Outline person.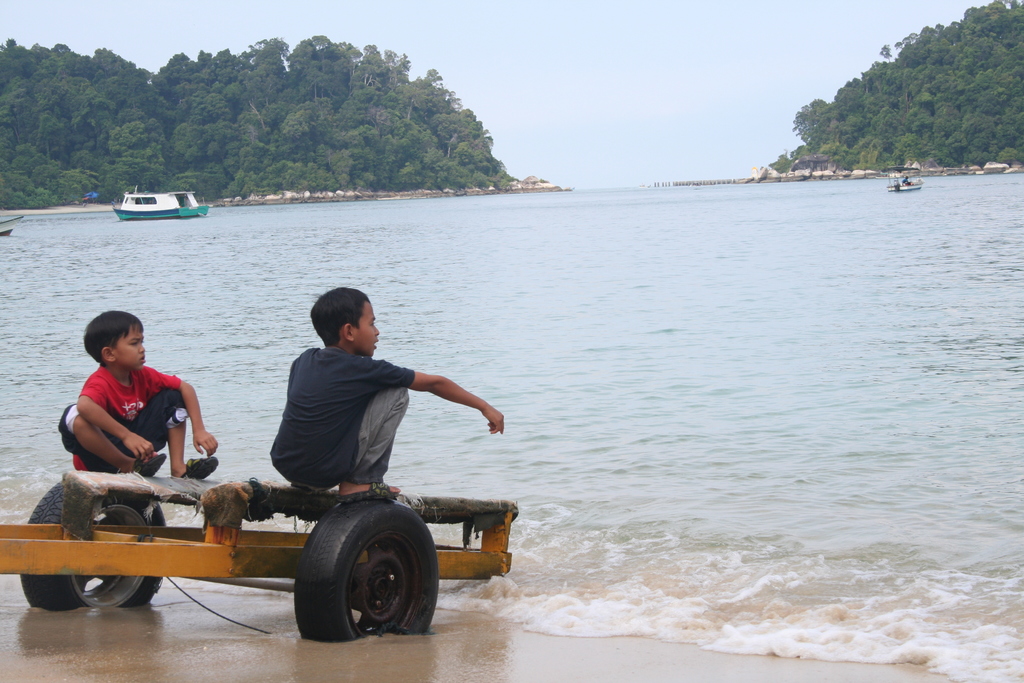
Outline: 64,308,202,516.
